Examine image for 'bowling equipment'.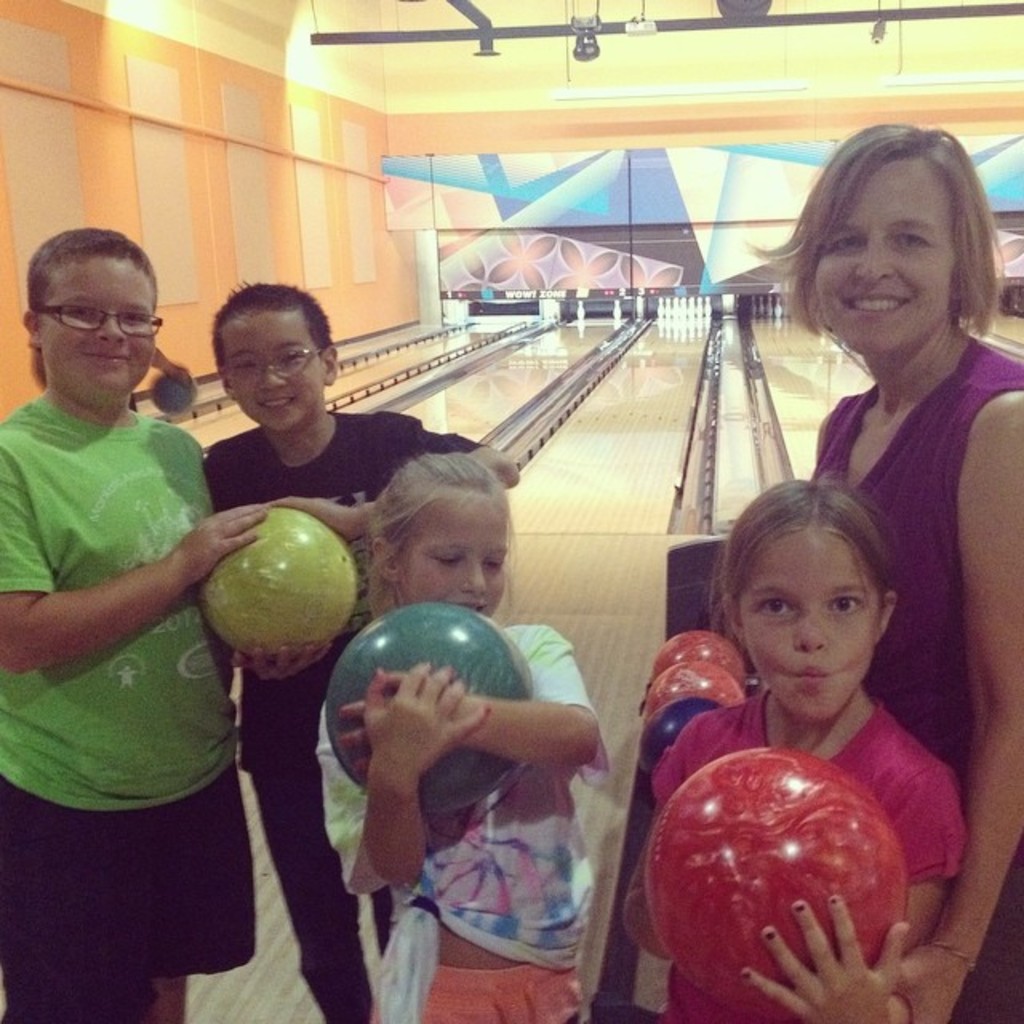
Examination result: detection(563, 298, 590, 328).
